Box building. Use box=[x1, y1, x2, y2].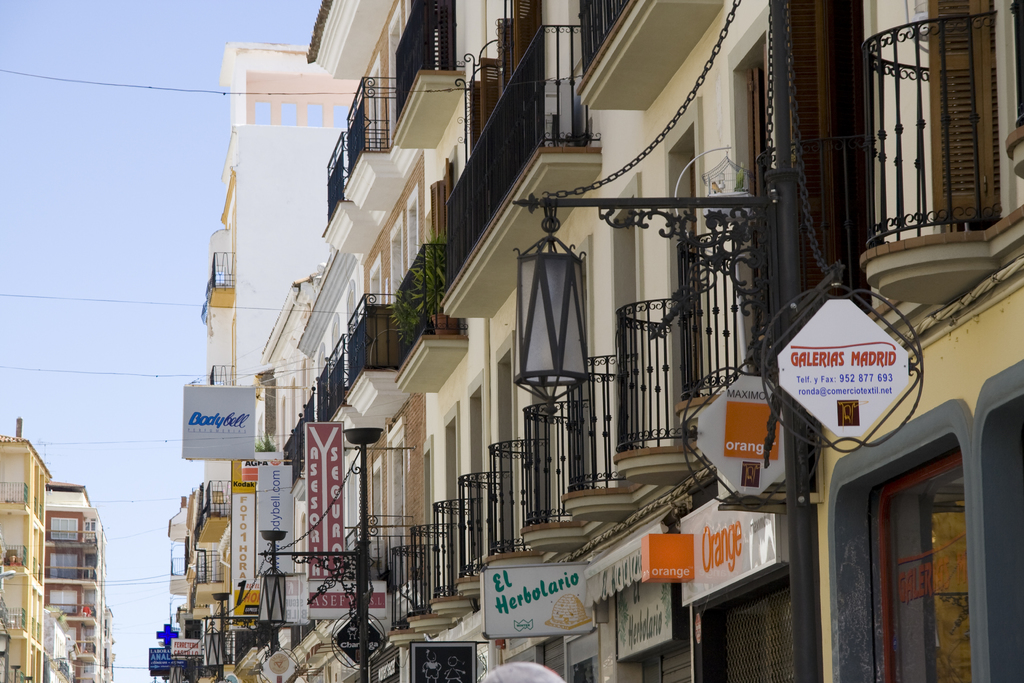
box=[263, 0, 1023, 682].
